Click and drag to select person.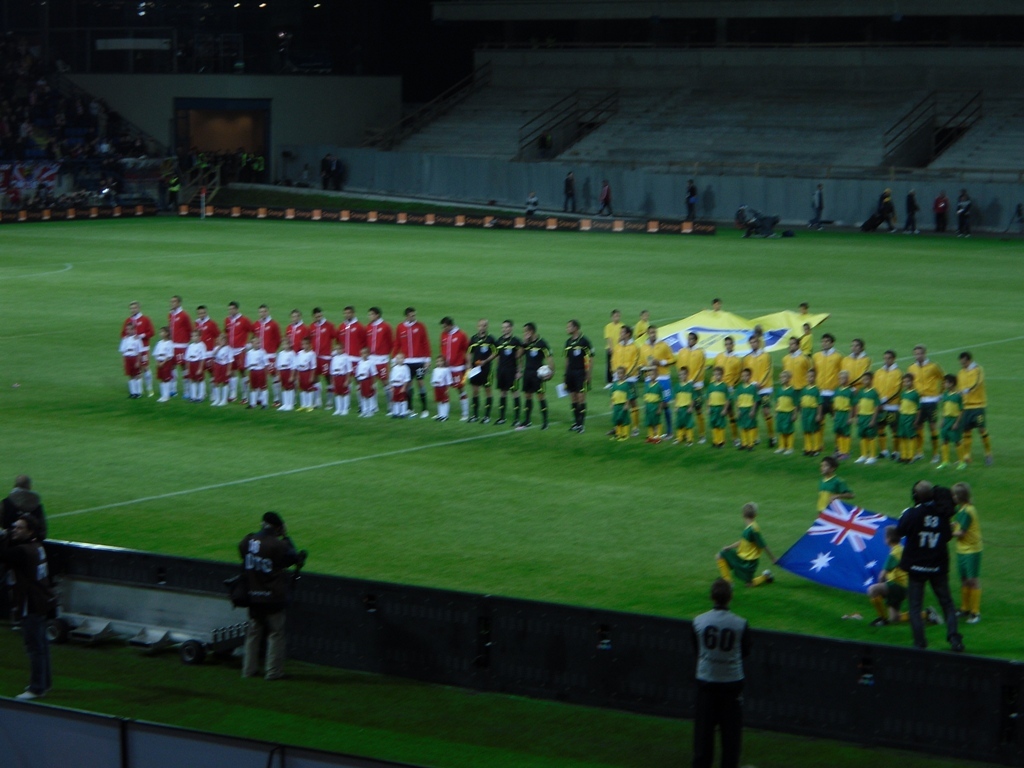
Selection: detection(806, 182, 823, 233).
